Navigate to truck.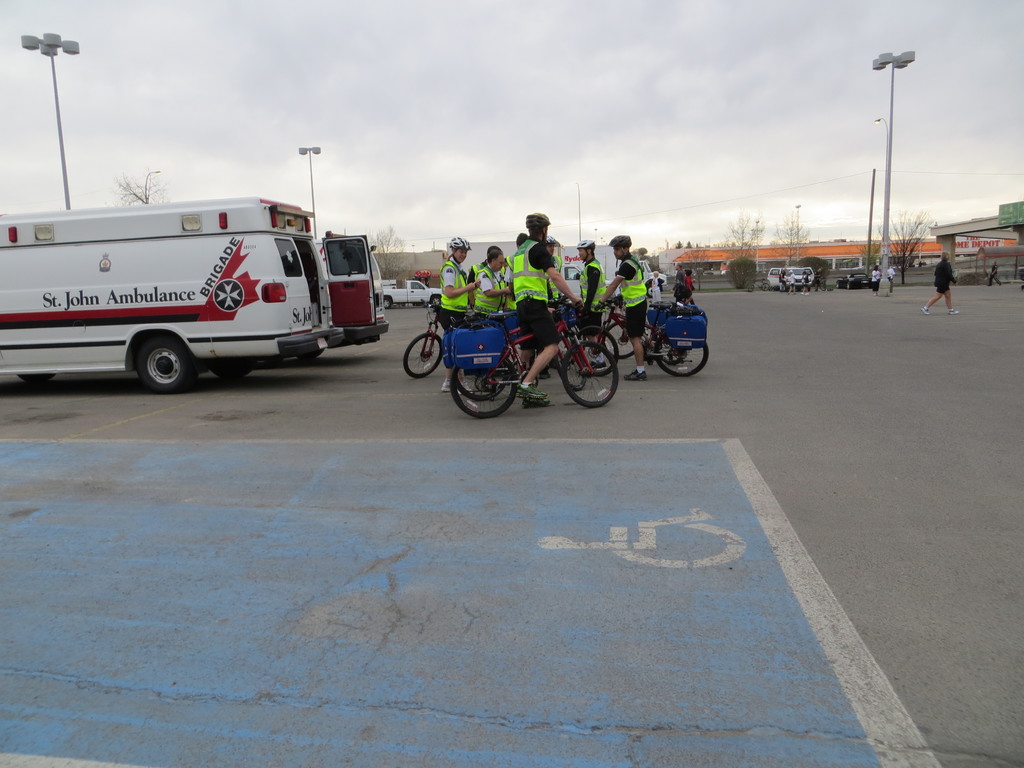
Navigation target: select_region(763, 264, 821, 287).
